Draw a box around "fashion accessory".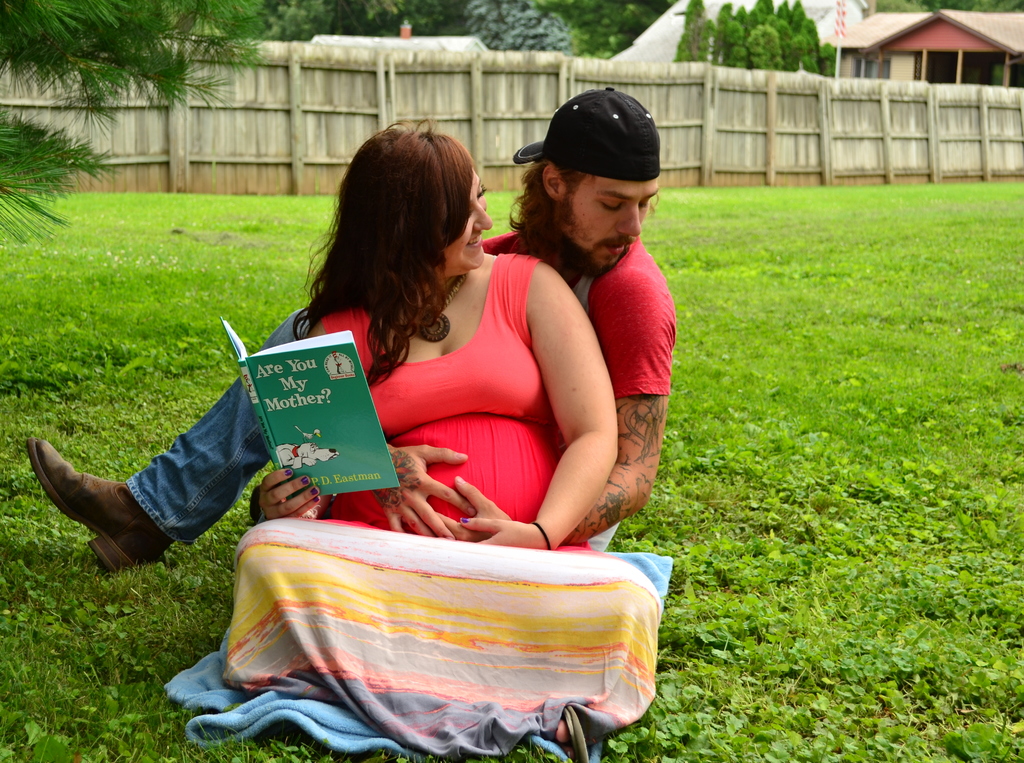
l=511, t=86, r=661, b=182.
